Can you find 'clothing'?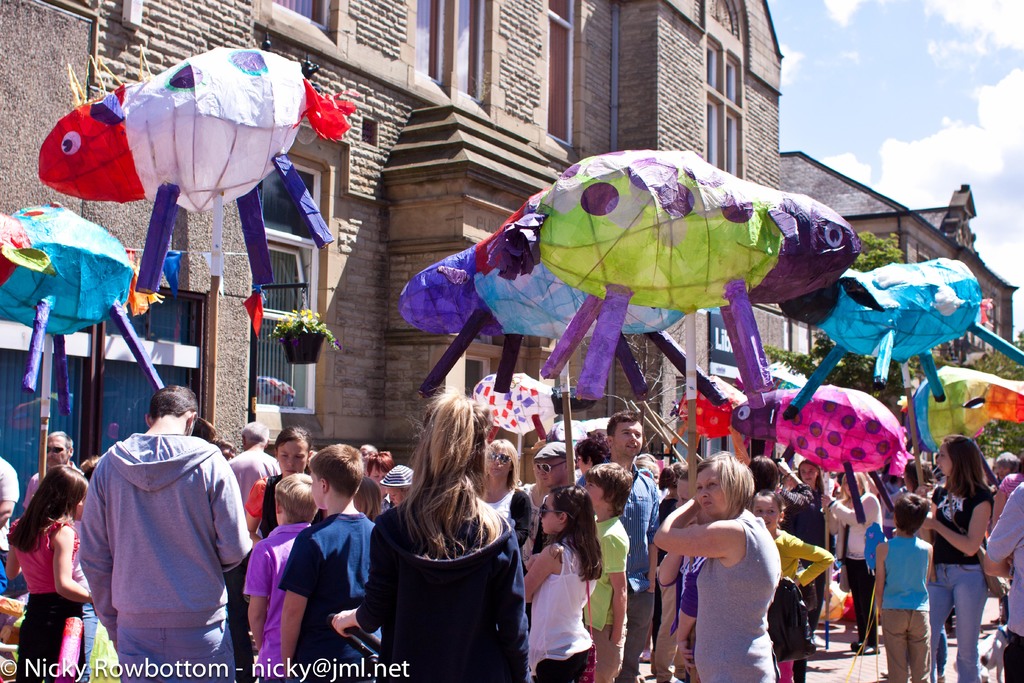
Yes, bounding box: l=227, t=447, r=293, b=511.
